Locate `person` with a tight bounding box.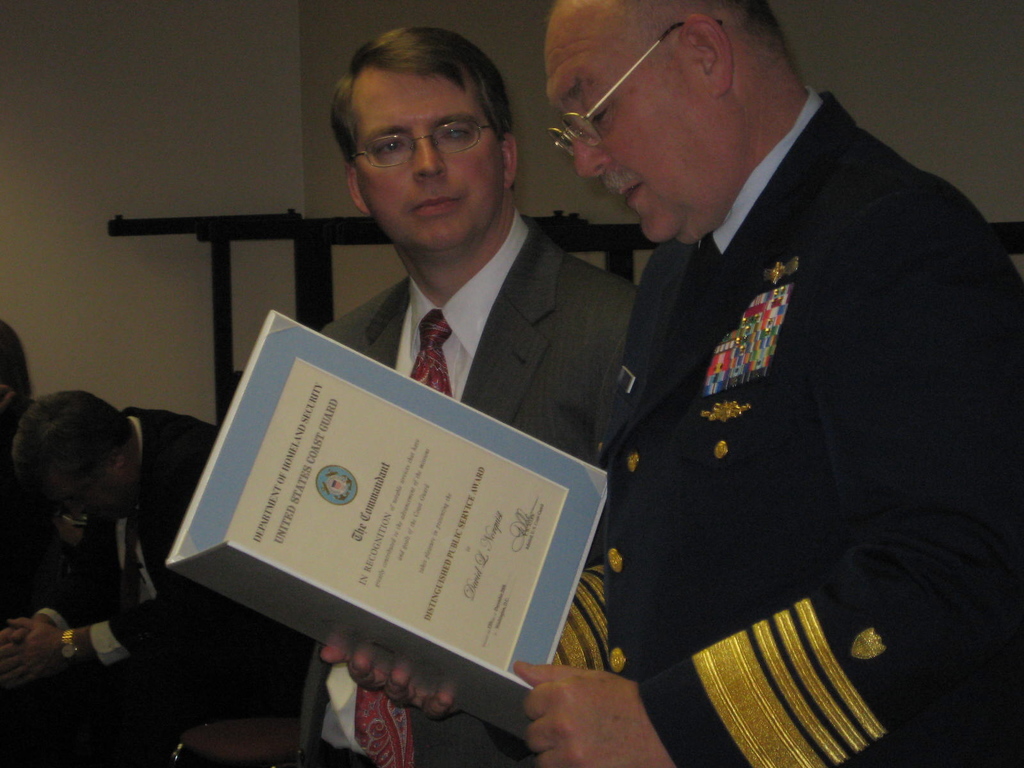
l=0, t=305, r=38, b=451.
